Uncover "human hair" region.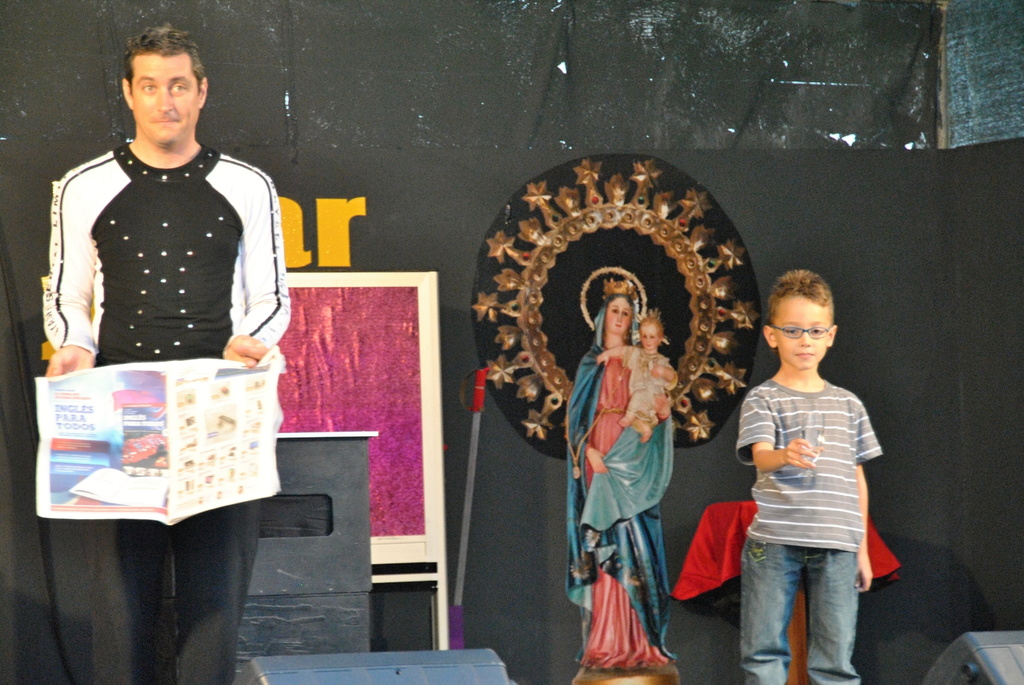
Uncovered: (left=766, top=262, right=833, bottom=326).
